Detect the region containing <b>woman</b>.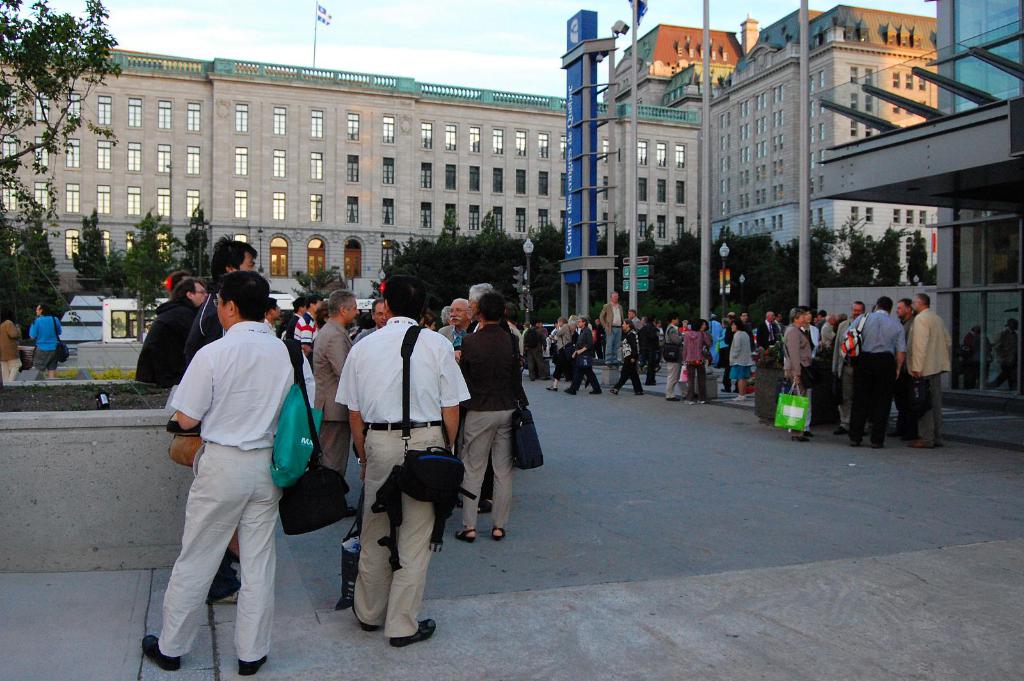
(678,320,691,333).
